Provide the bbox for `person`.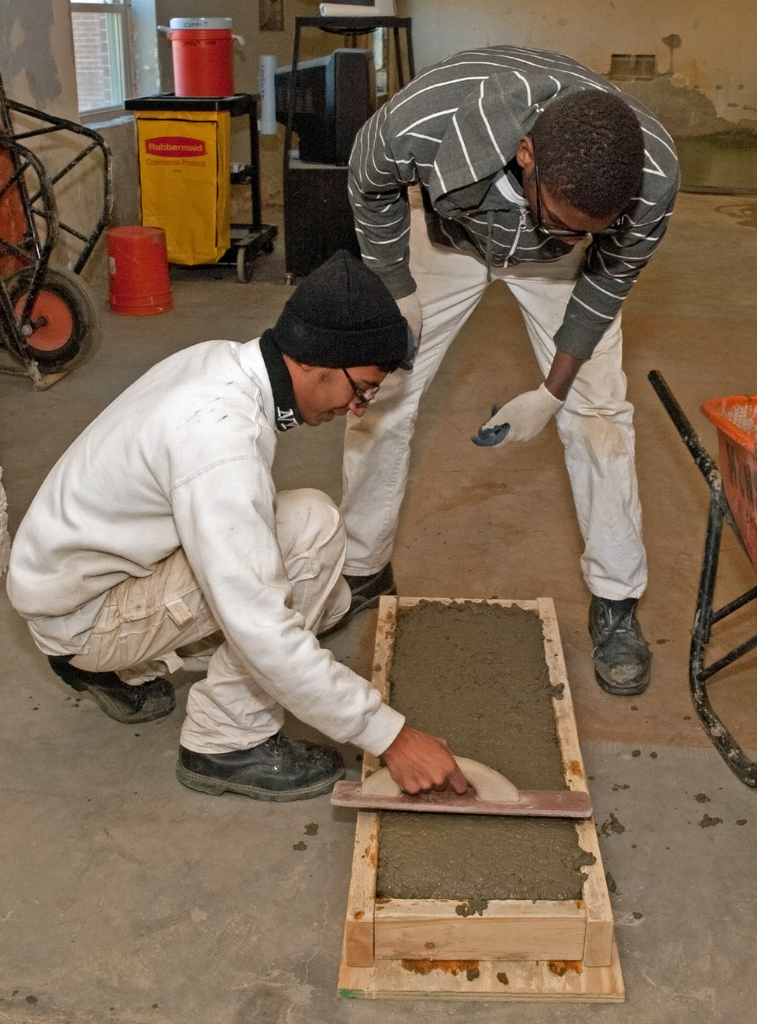
left=311, top=51, right=677, bottom=812.
